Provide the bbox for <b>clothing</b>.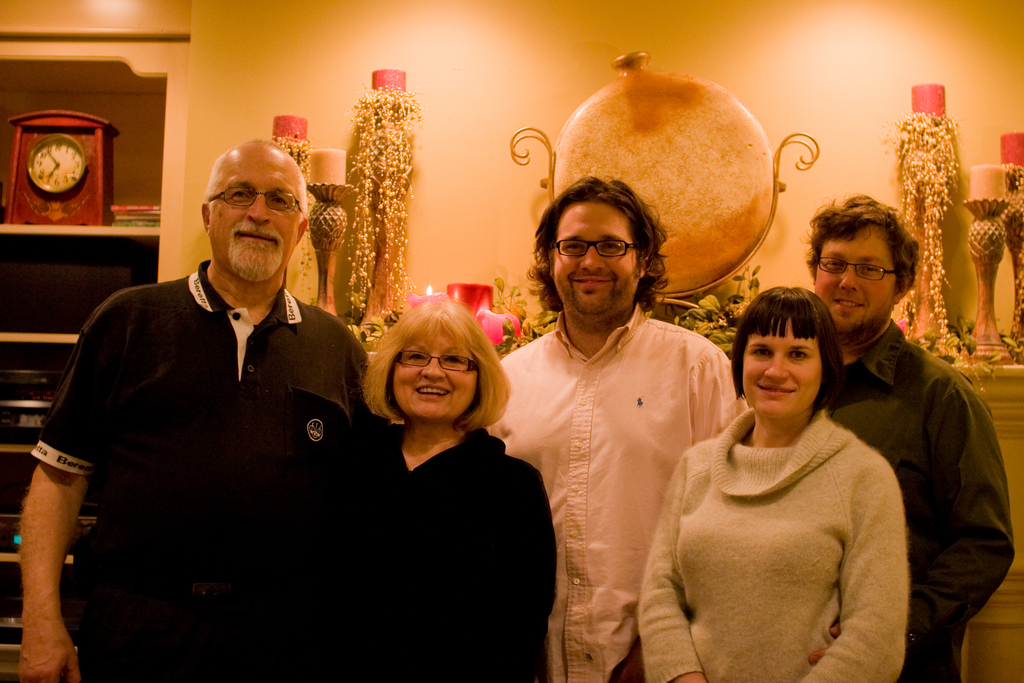
(487, 307, 743, 682).
